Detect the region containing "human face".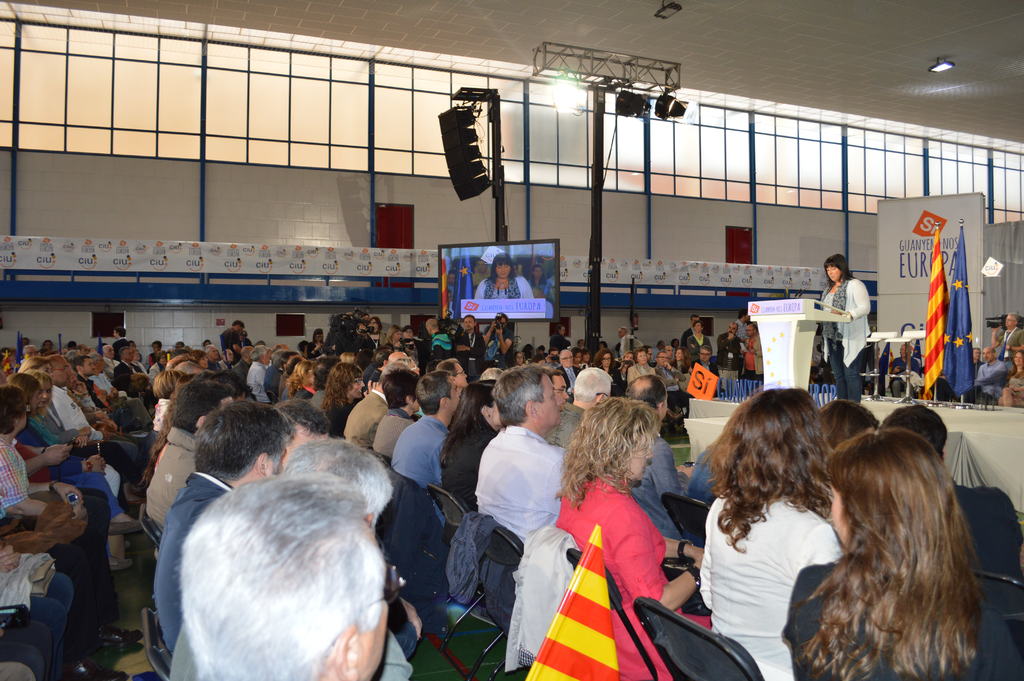
<box>225,349,234,364</box>.
